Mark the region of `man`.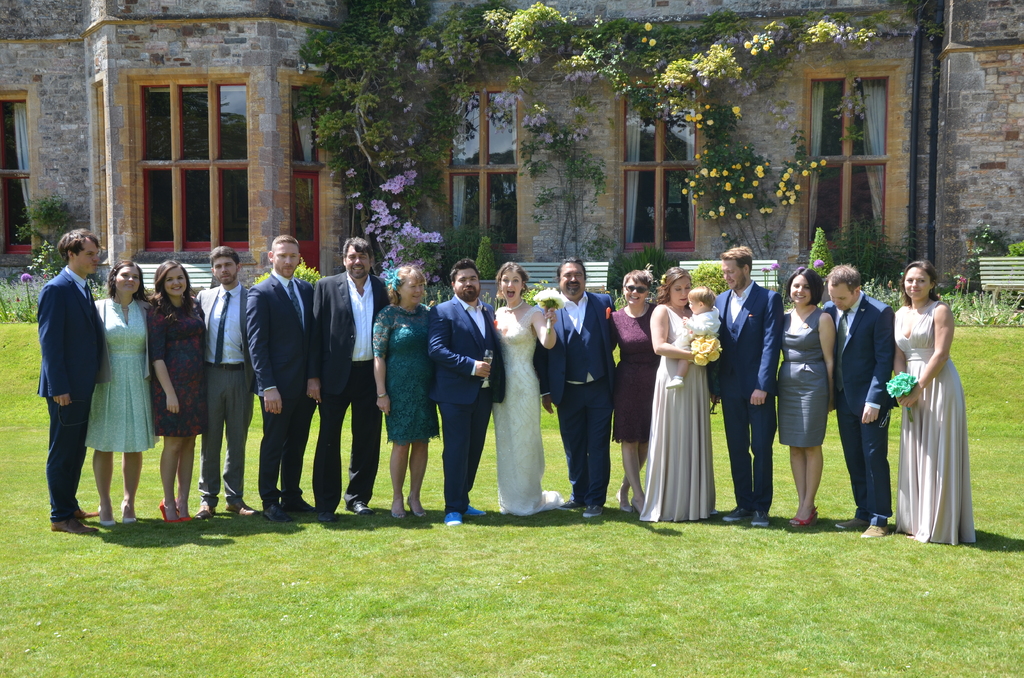
Region: <region>248, 231, 314, 521</region>.
